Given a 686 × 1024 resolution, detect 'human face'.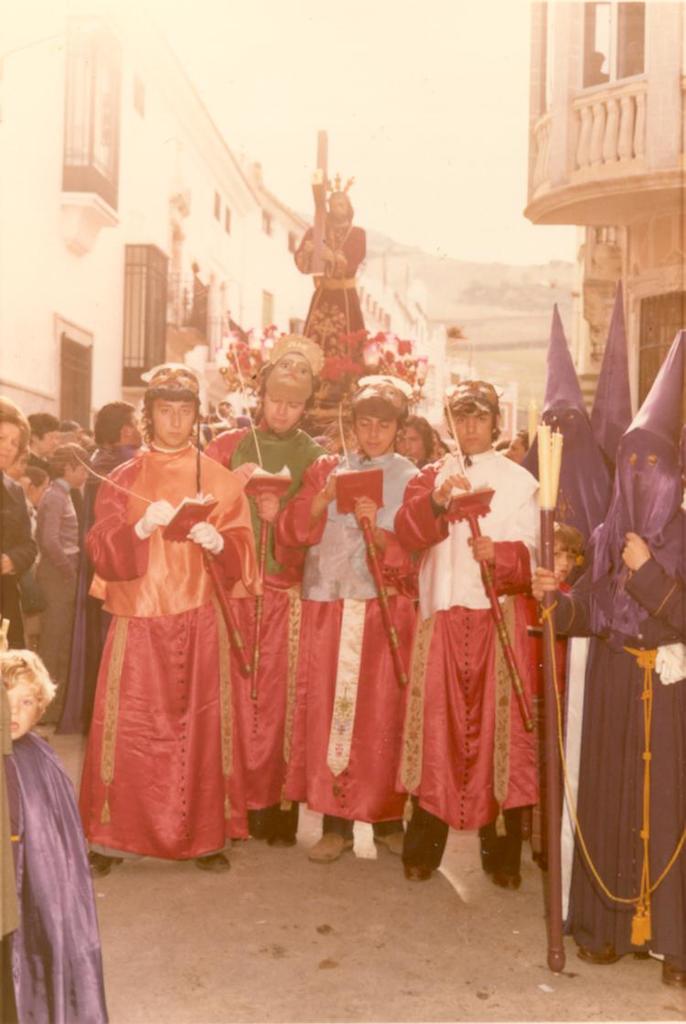
{"x1": 0, "y1": 419, "x2": 21, "y2": 470}.
